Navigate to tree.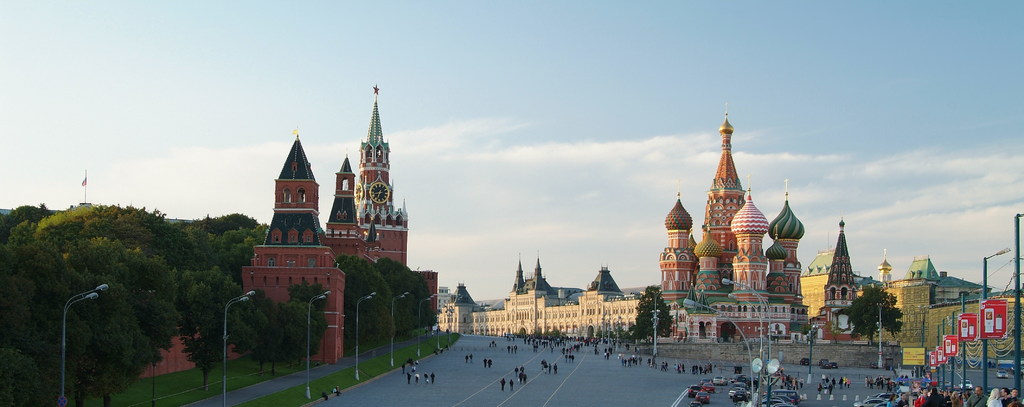
Navigation target: bbox=(288, 276, 326, 326).
